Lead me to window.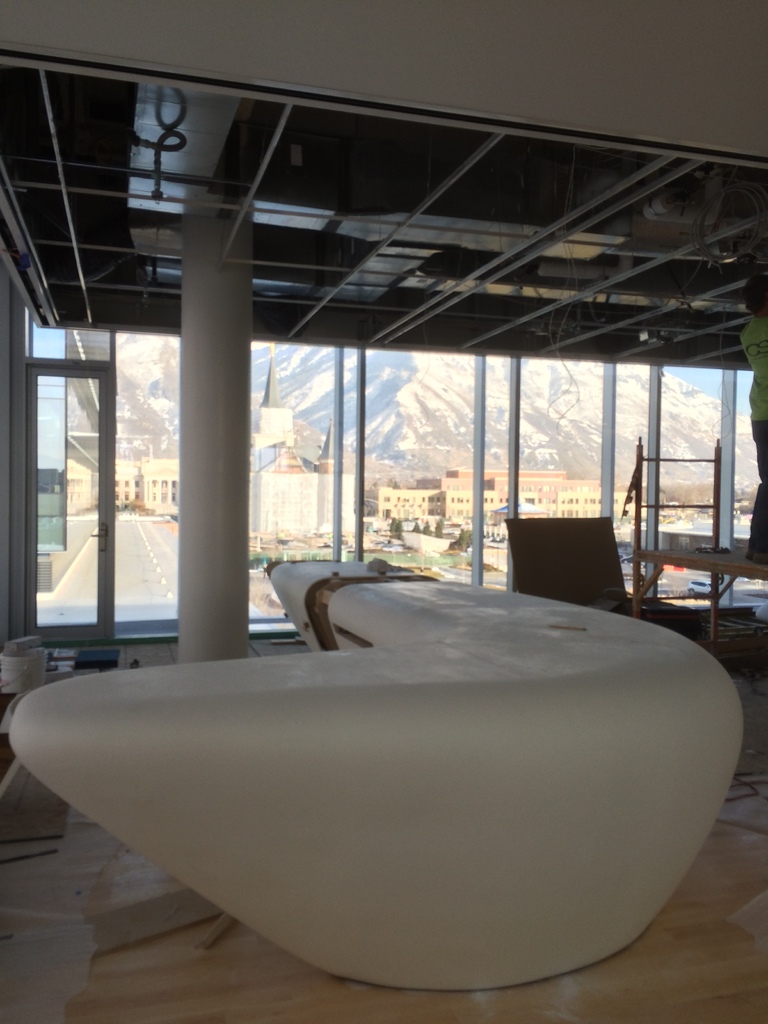
Lead to [x1=455, y1=508, x2=462, y2=518].
